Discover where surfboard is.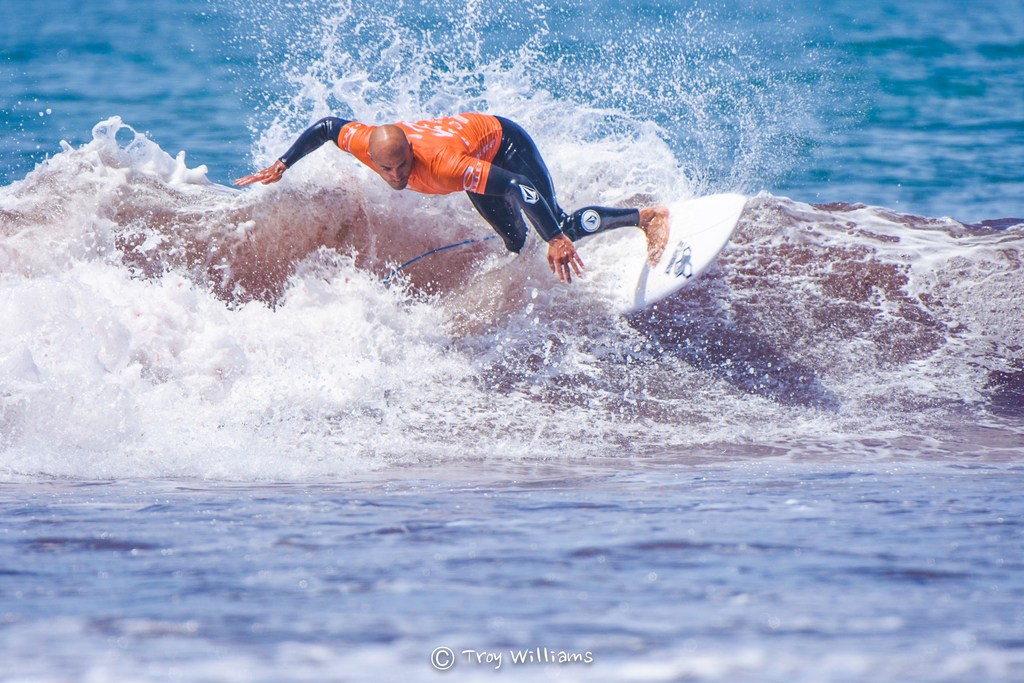
Discovered at crop(608, 190, 751, 318).
